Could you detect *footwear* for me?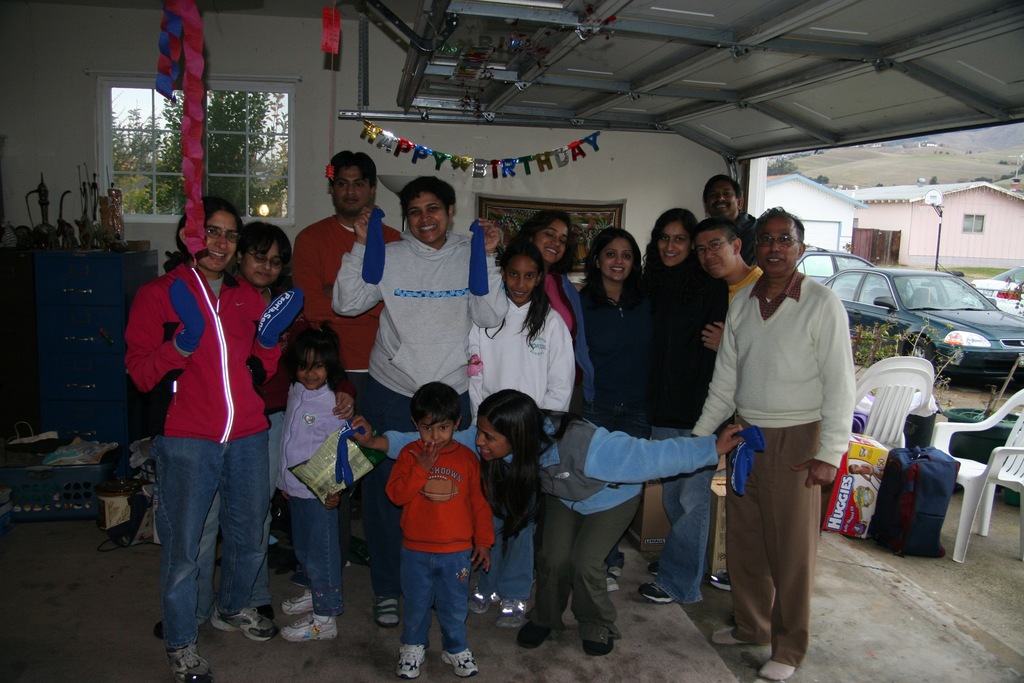
Detection result: (705, 569, 735, 593).
